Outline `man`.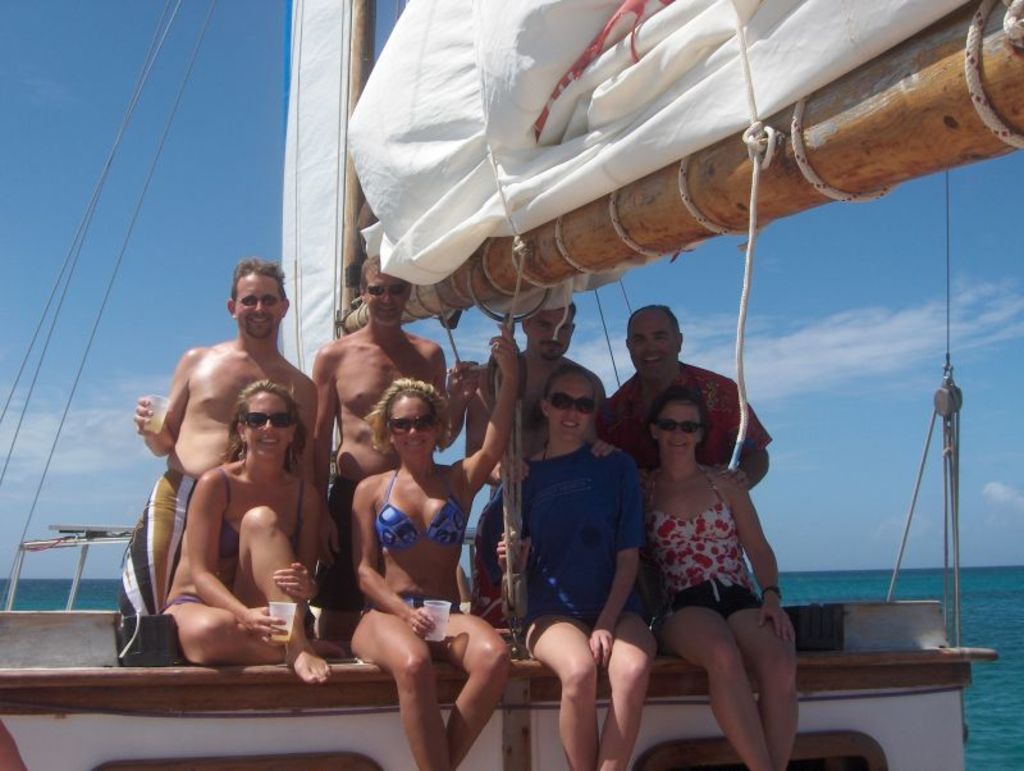
Outline: bbox(310, 251, 479, 654).
